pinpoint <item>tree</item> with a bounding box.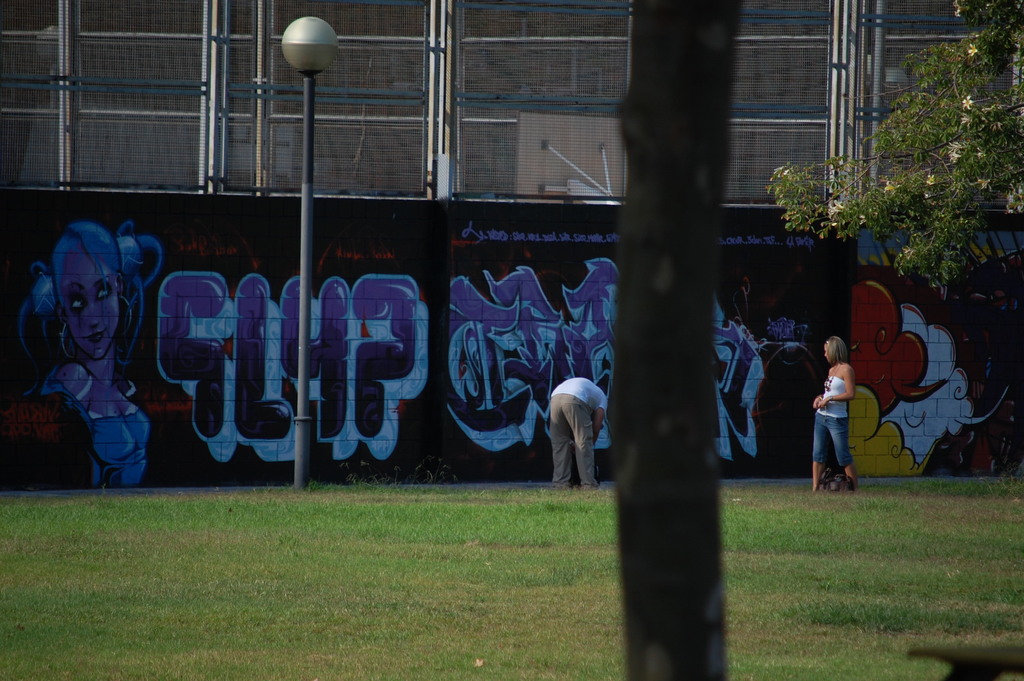
bbox=(800, 12, 1014, 341).
